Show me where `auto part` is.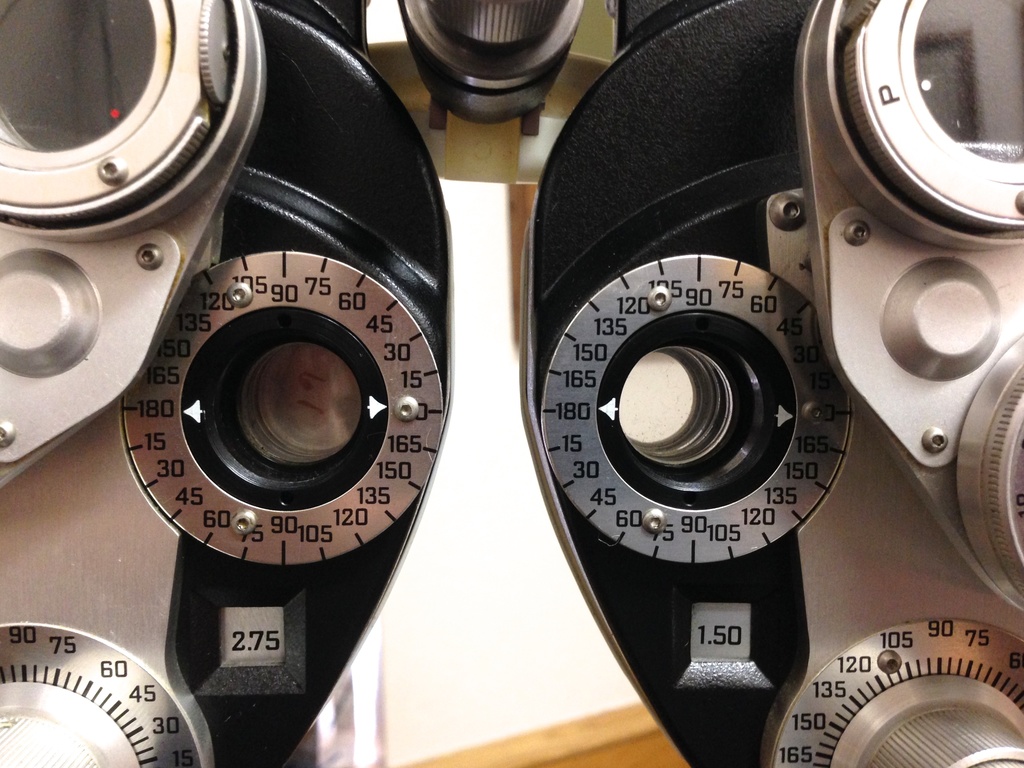
`auto part` is at box=[545, 260, 852, 579].
